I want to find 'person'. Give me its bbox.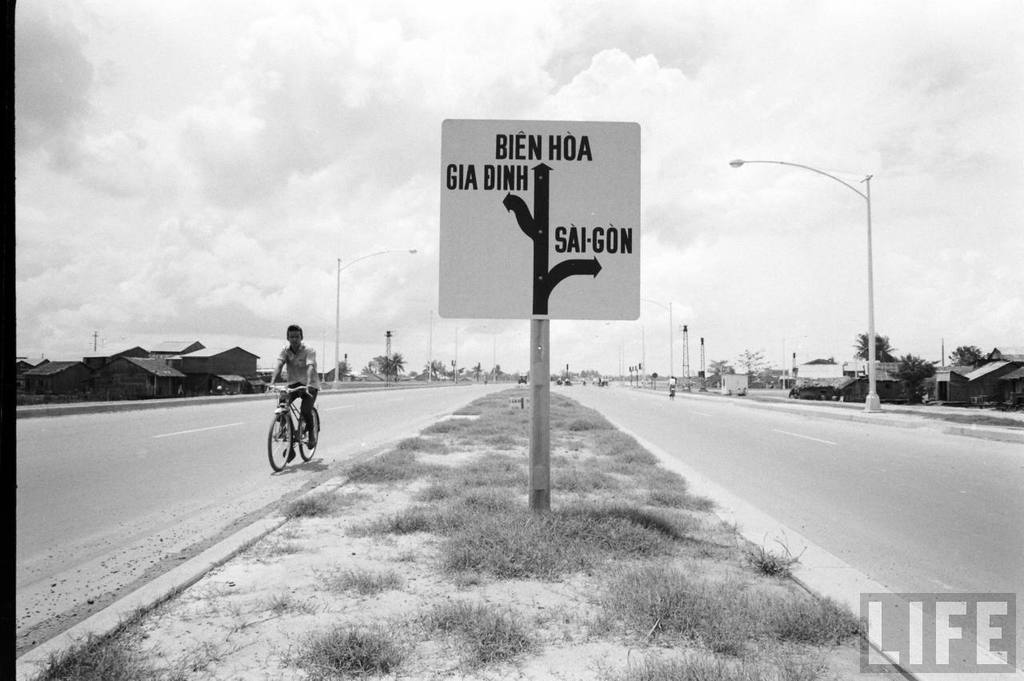
[254,326,310,459].
